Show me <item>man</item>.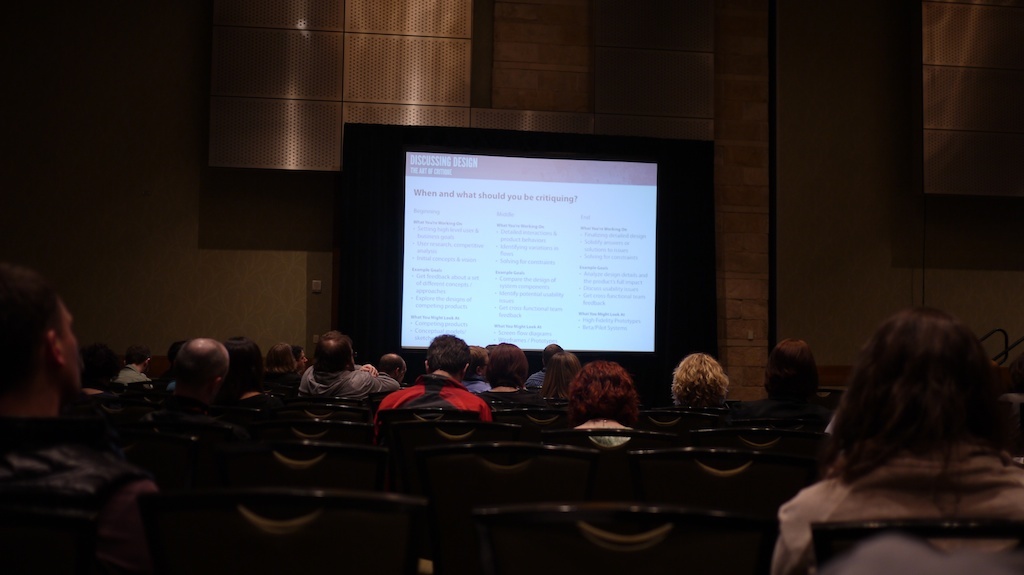
<item>man</item> is here: <box>521,346,567,388</box>.
